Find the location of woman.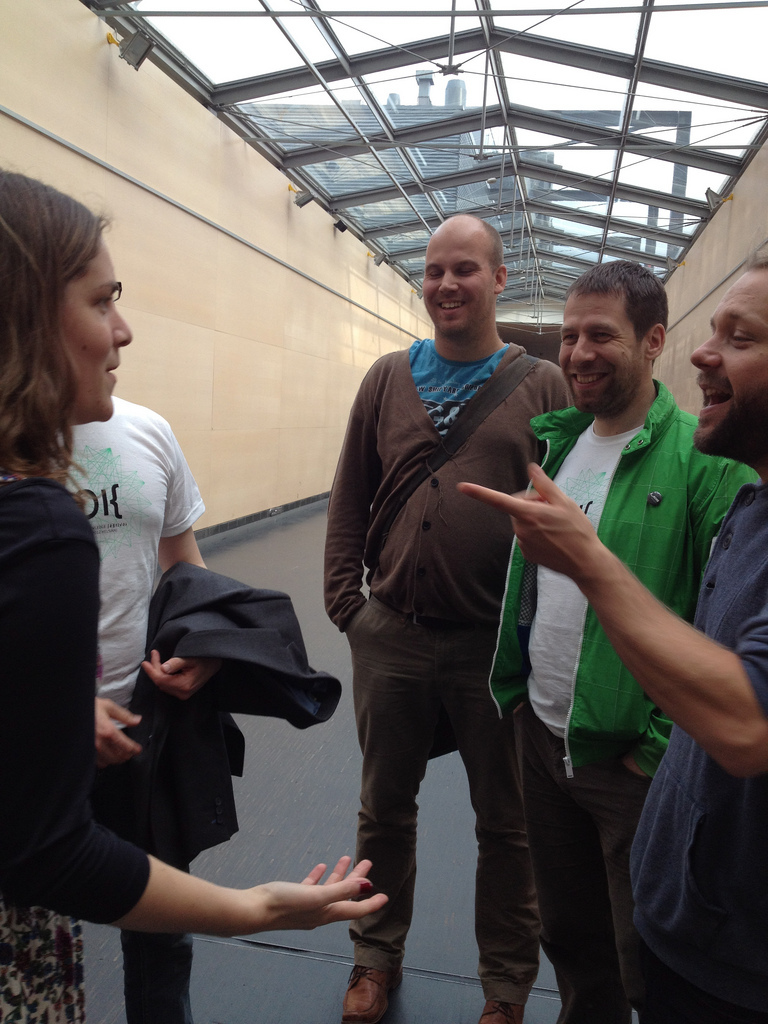
Location: 28:324:310:987.
